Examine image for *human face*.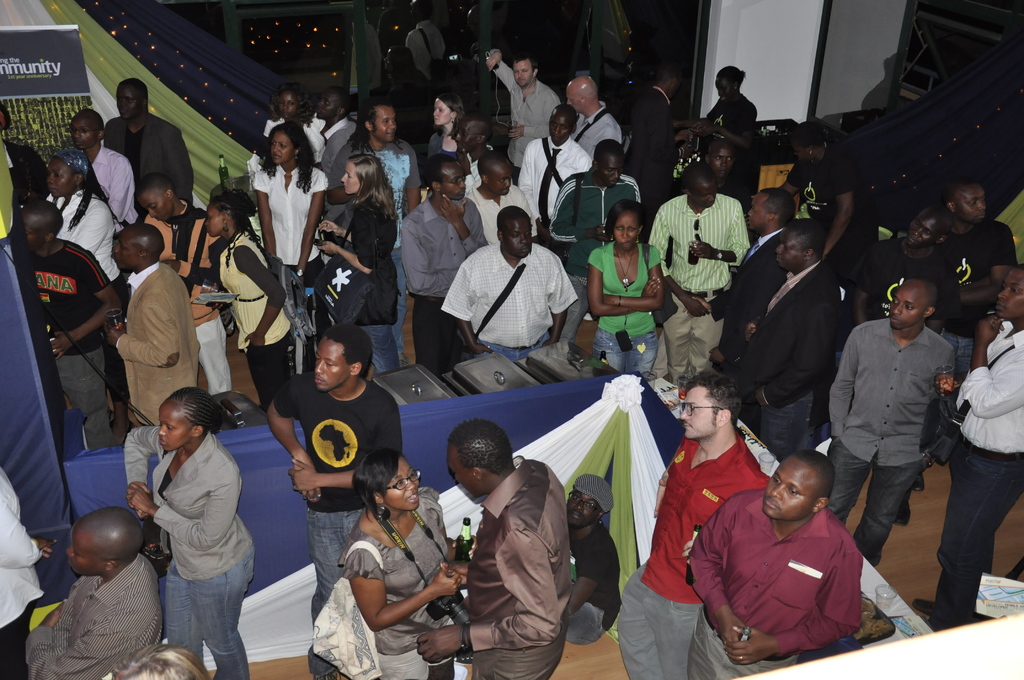
Examination result: [159, 403, 194, 448].
